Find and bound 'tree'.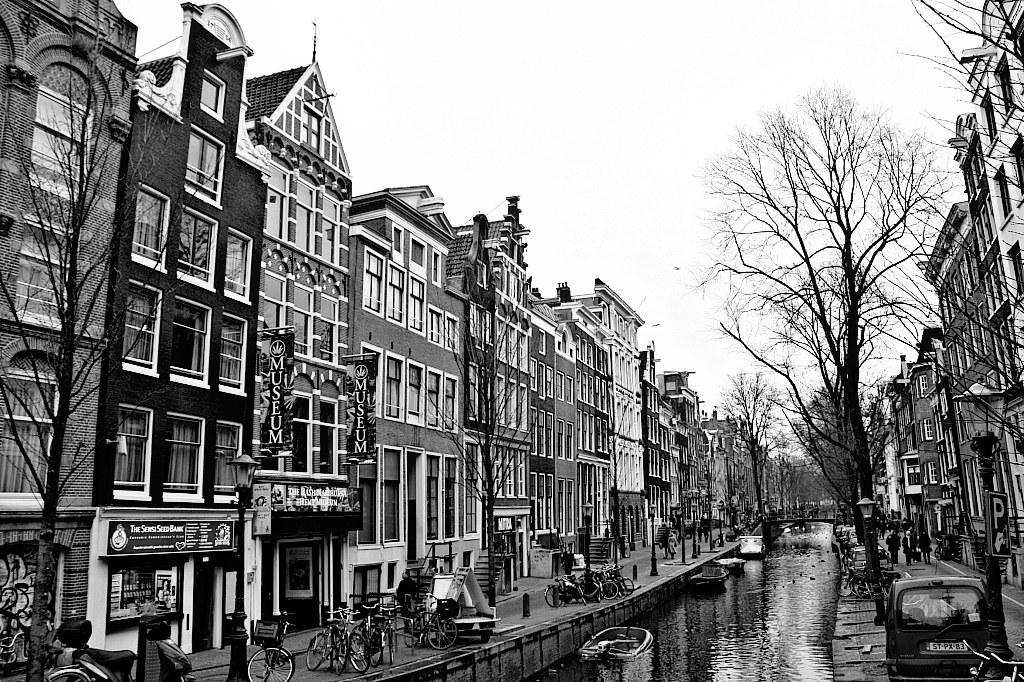
Bound: bbox(580, 366, 640, 574).
